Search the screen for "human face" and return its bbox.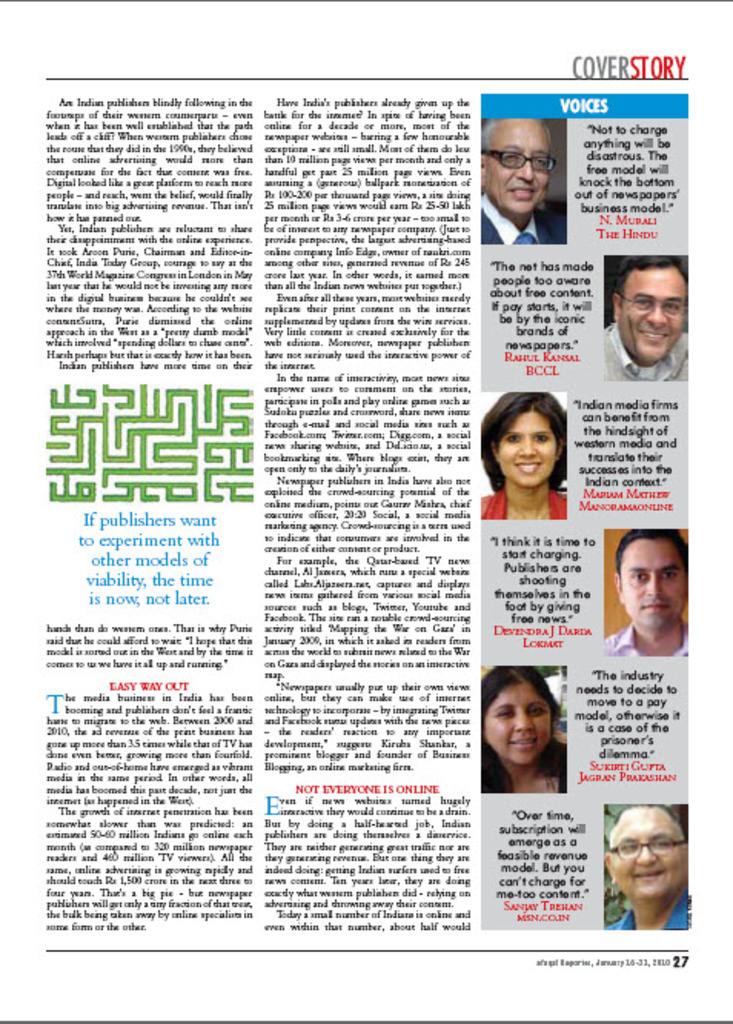
Found: box=[610, 269, 685, 363].
